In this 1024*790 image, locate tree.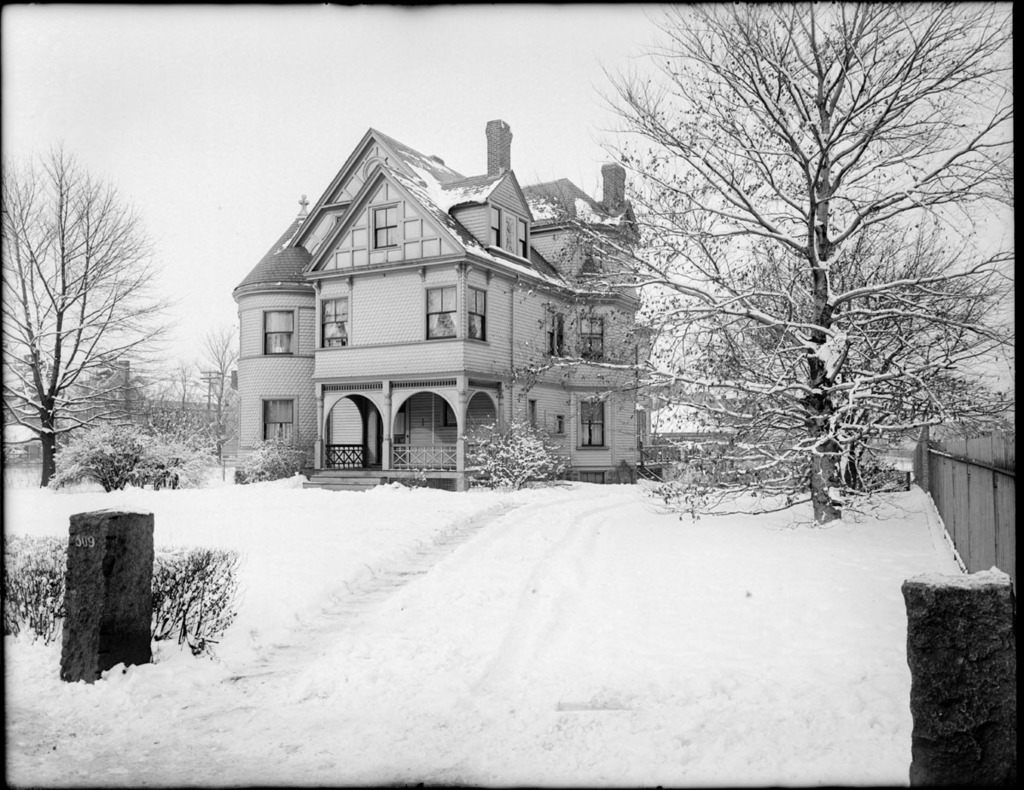
Bounding box: detection(177, 336, 244, 467).
